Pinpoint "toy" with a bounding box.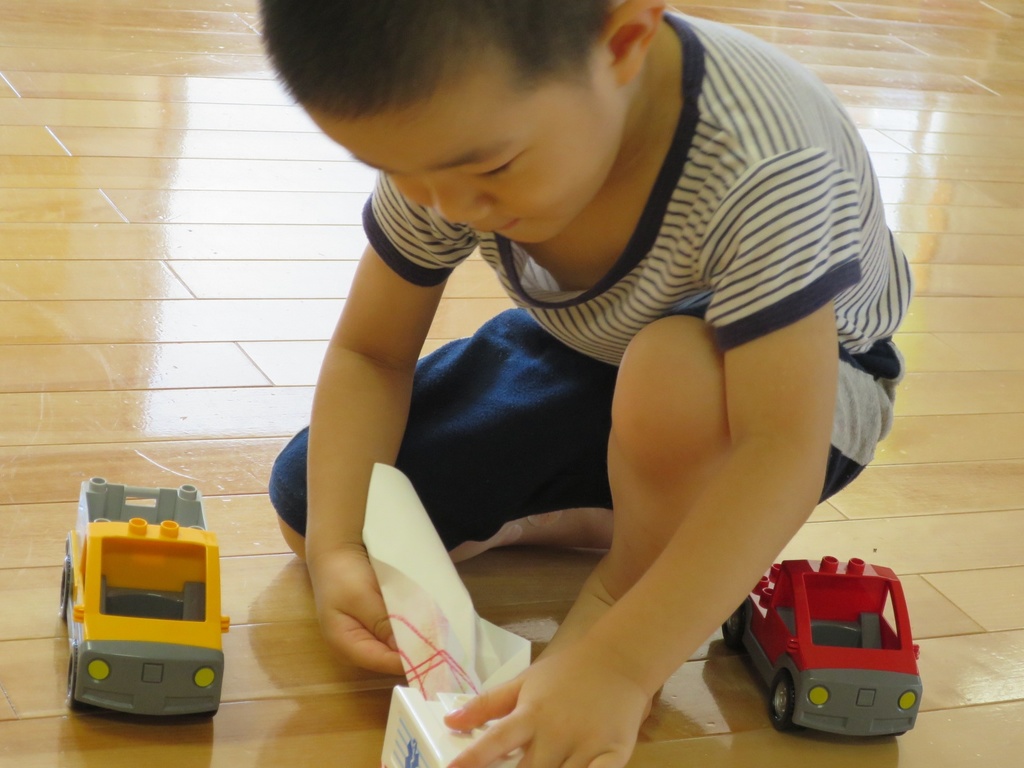
bbox=[61, 483, 228, 728].
